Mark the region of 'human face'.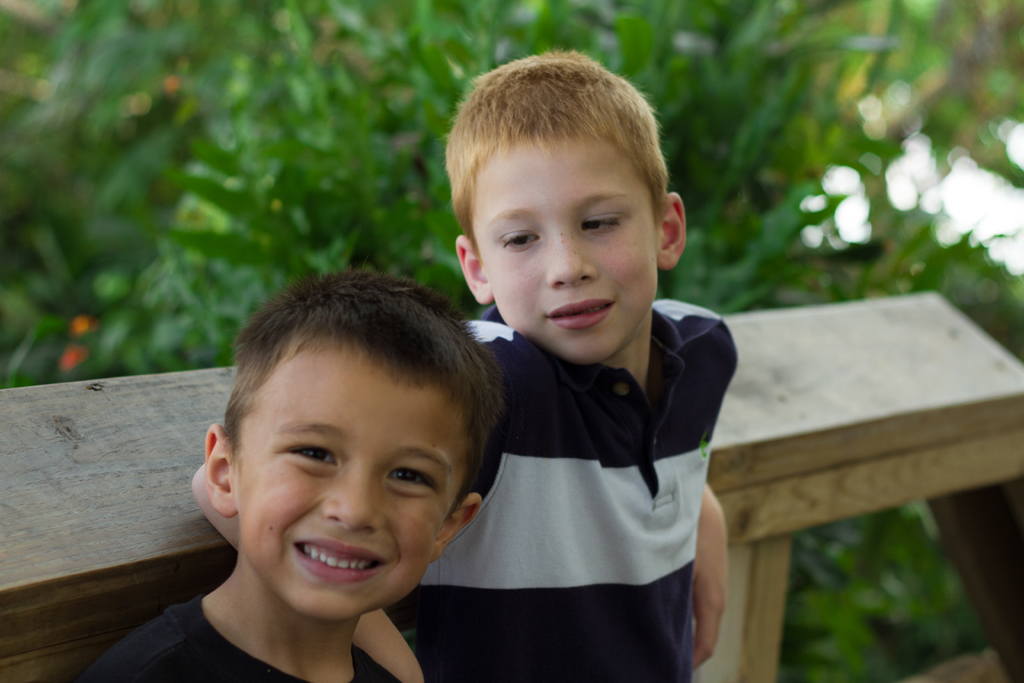
Region: (x1=475, y1=146, x2=659, y2=366).
